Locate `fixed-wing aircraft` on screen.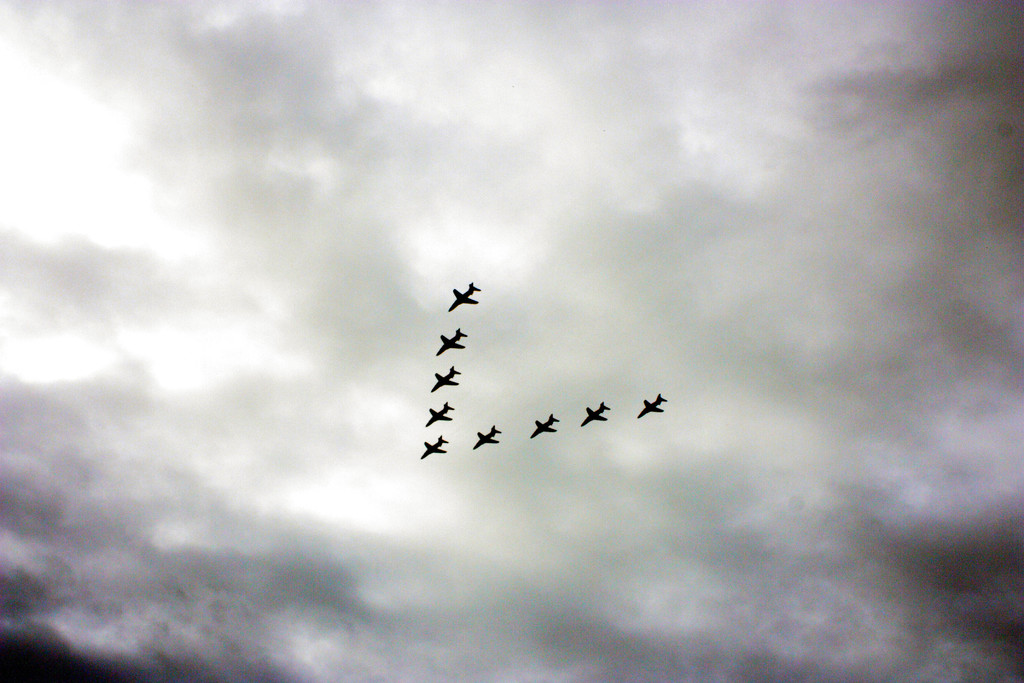
On screen at {"x1": 431, "y1": 364, "x2": 459, "y2": 391}.
